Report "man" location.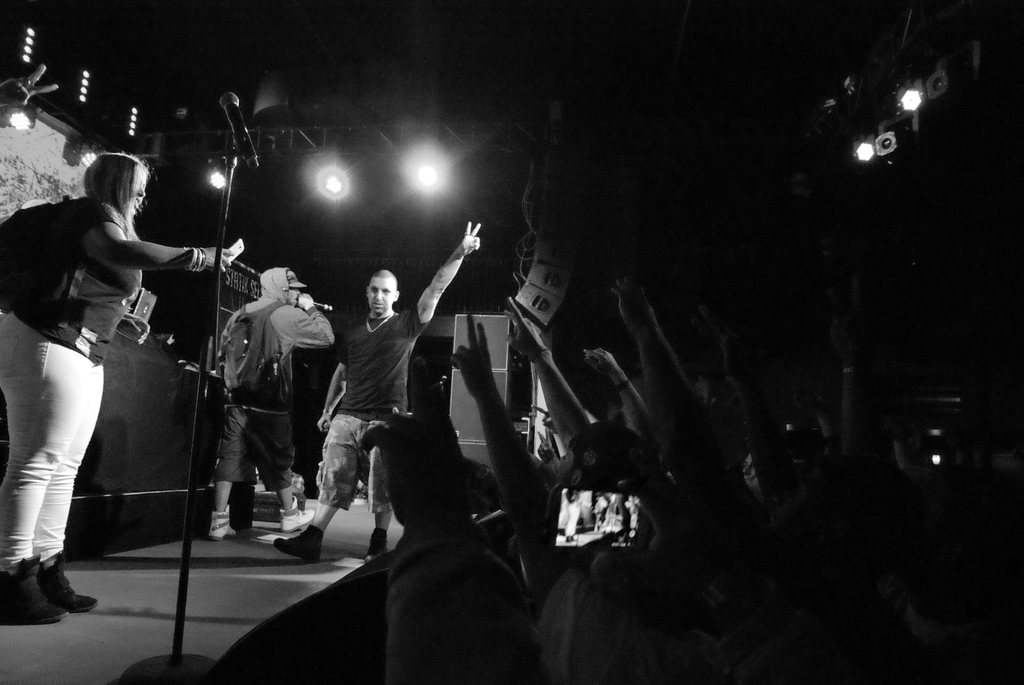
Report: x1=204 y1=264 x2=337 y2=541.
